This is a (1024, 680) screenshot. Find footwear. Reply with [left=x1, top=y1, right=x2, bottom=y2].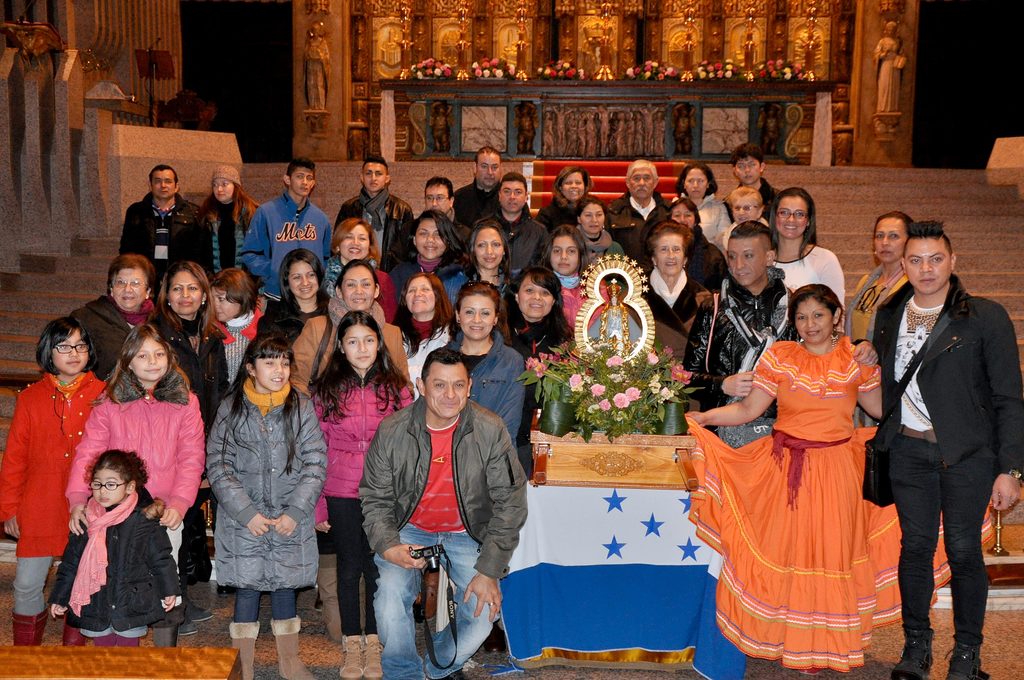
[left=220, top=584, right=239, bottom=599].
